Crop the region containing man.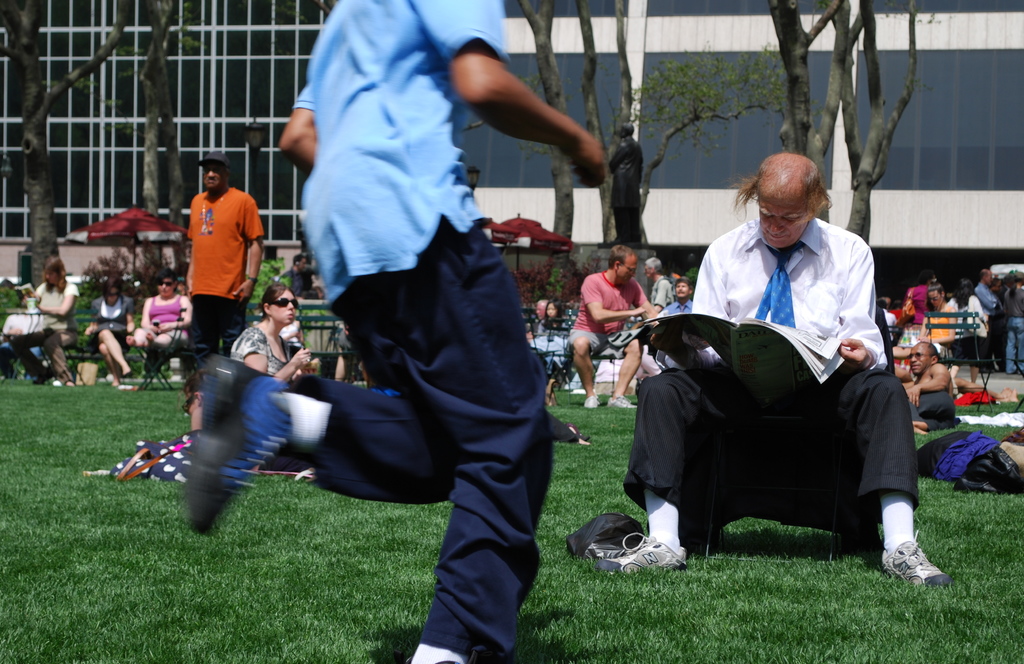
Crop region: x1=978 y1=268 x2=1008 y2=365.
